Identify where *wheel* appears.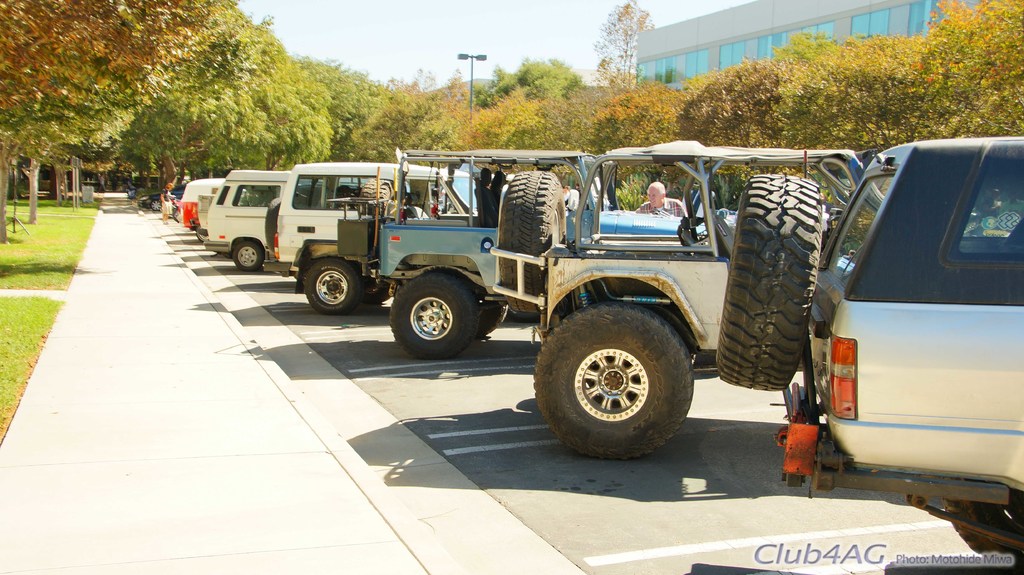
Appears at left=358, top=178, right=387, bottom=216.
